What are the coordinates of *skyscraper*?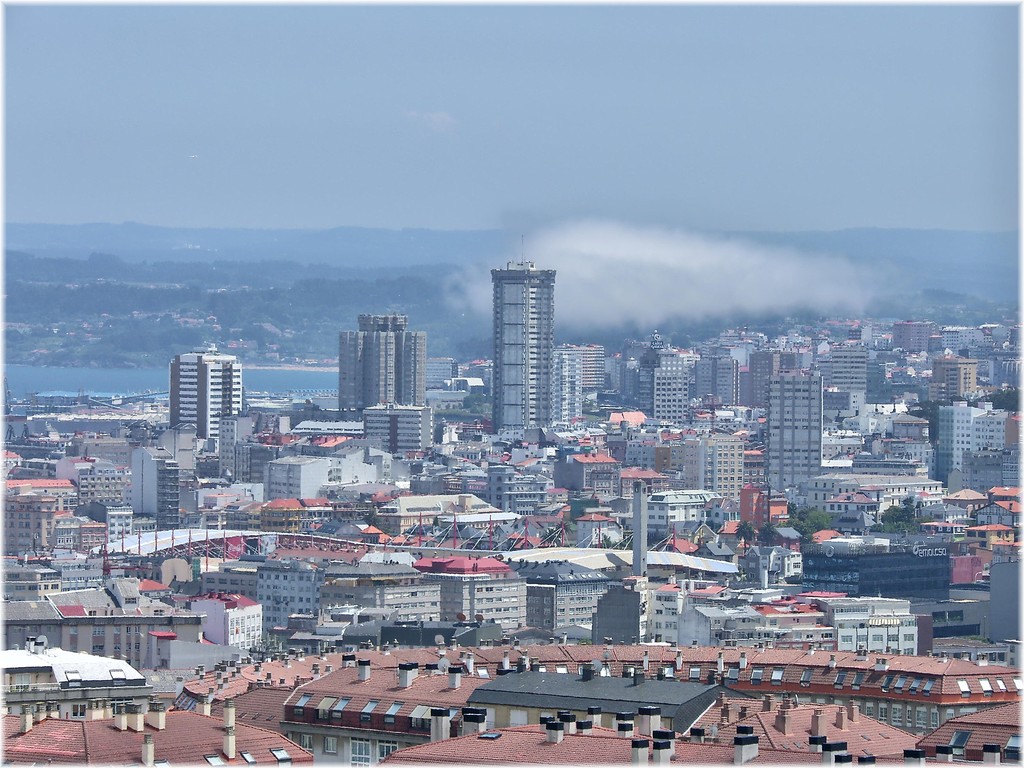
161, 449, 200, 530.
